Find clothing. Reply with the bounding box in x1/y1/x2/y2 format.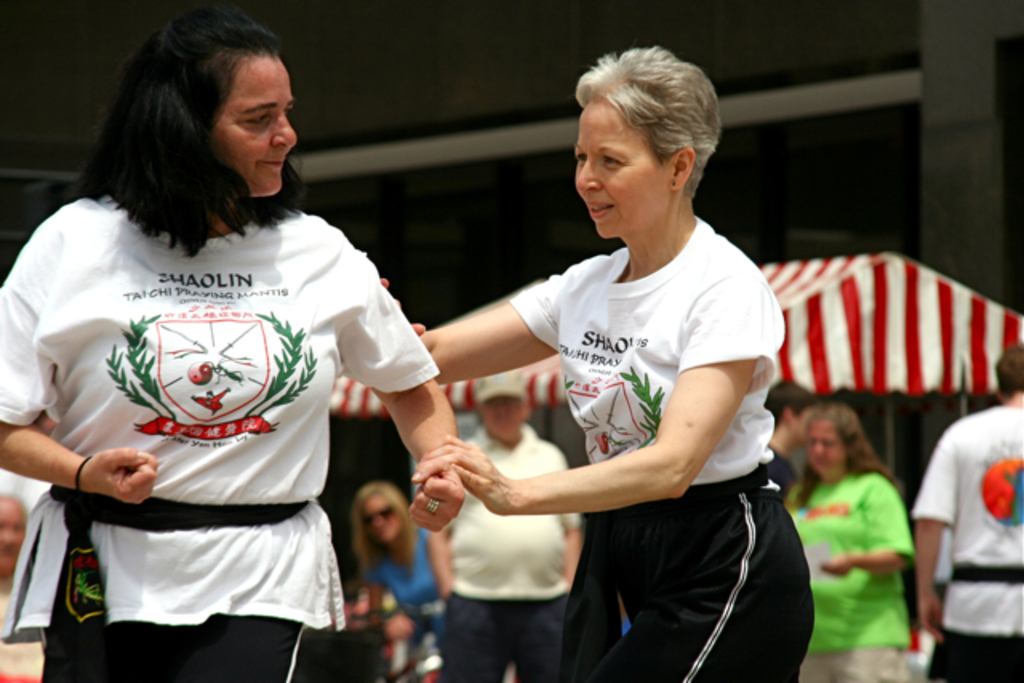
416/433/584/595.
